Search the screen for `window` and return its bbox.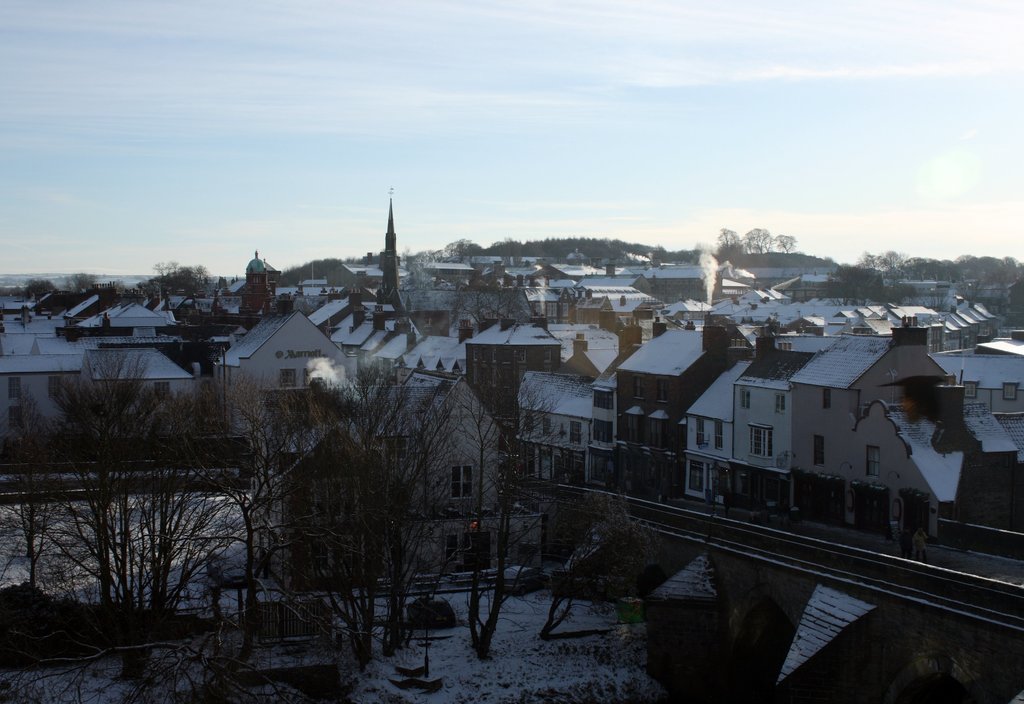
Found: bbox=[383, 439, 406, 461].
